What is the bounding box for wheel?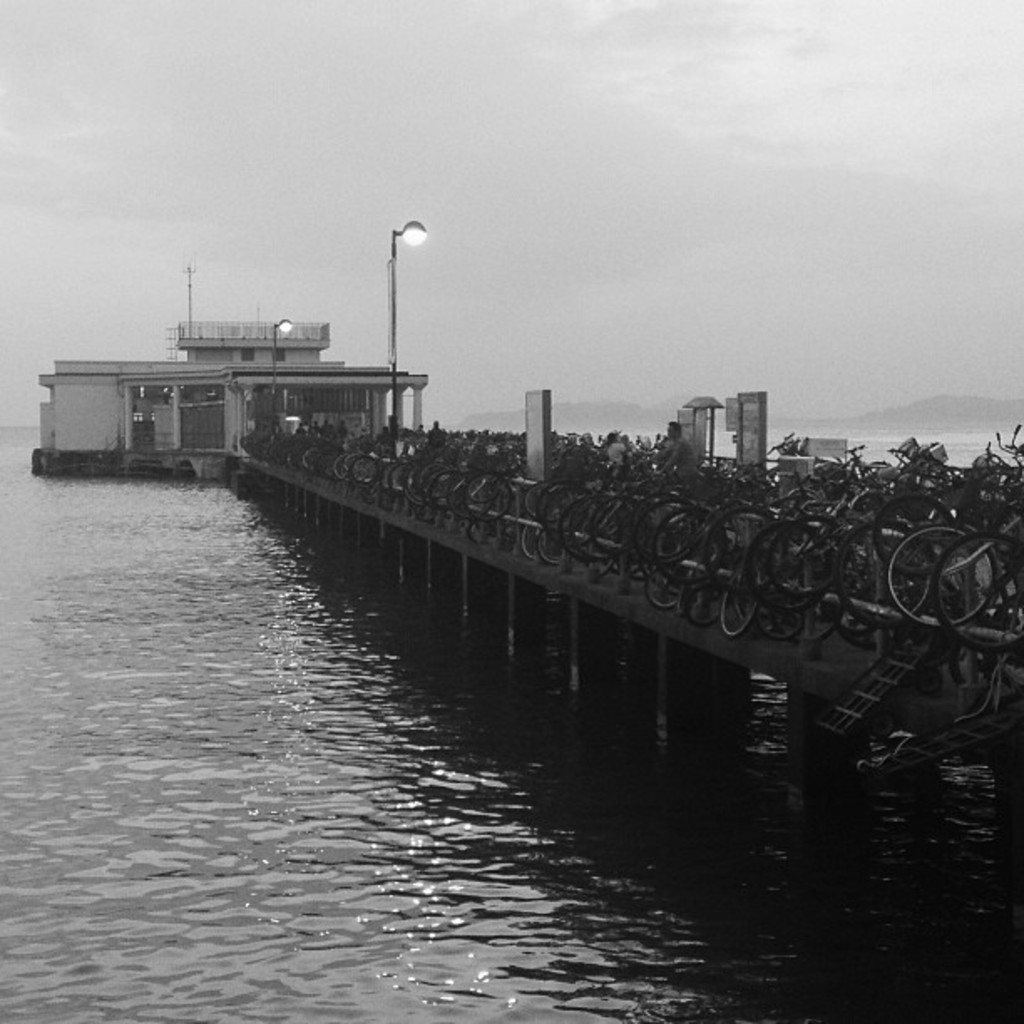
Rect(719, 547, 760, 646).
